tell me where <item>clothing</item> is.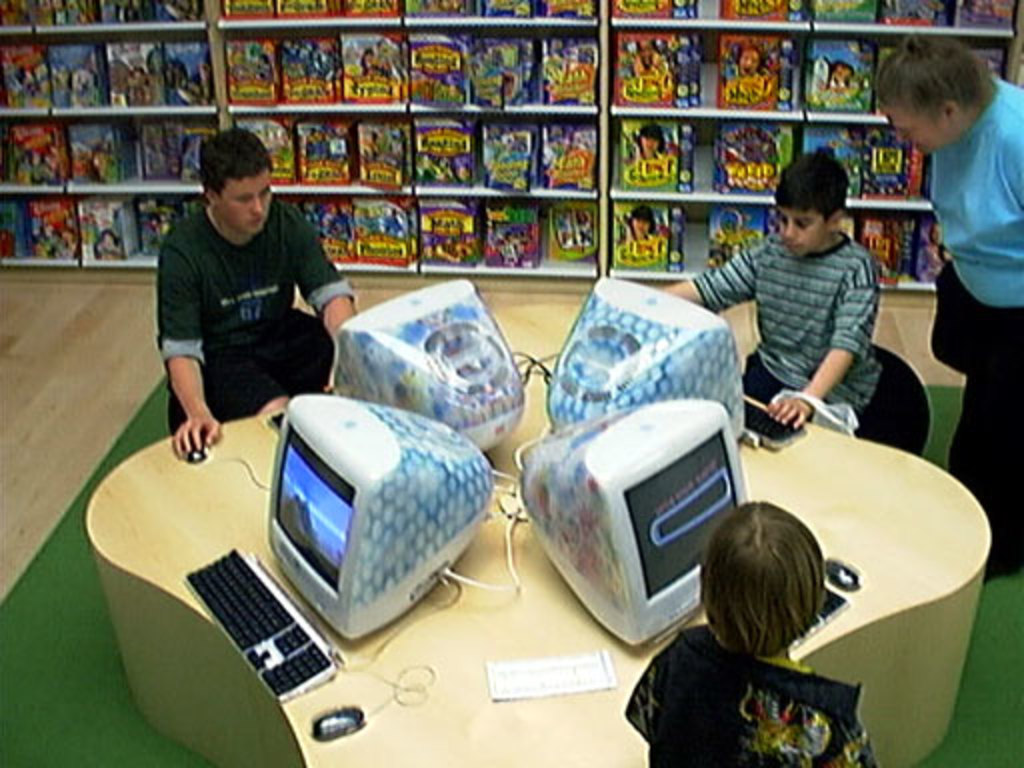
<item>clothing</item> is at 616, 618, 898, 766.
